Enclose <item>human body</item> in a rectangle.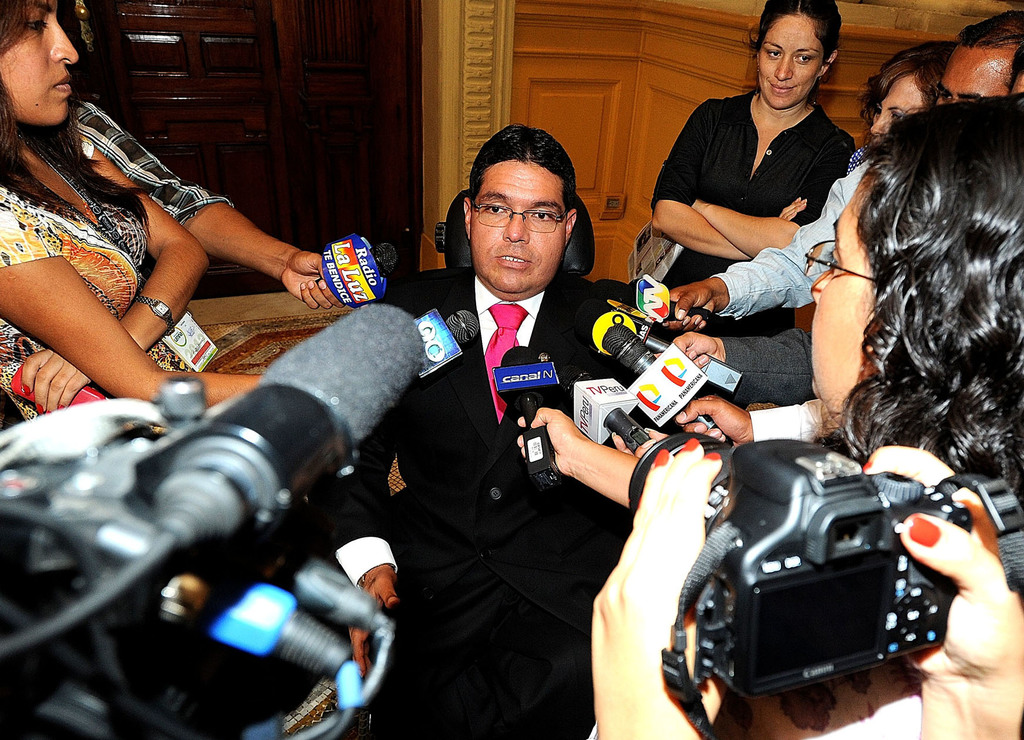
932 8 1023 113.
